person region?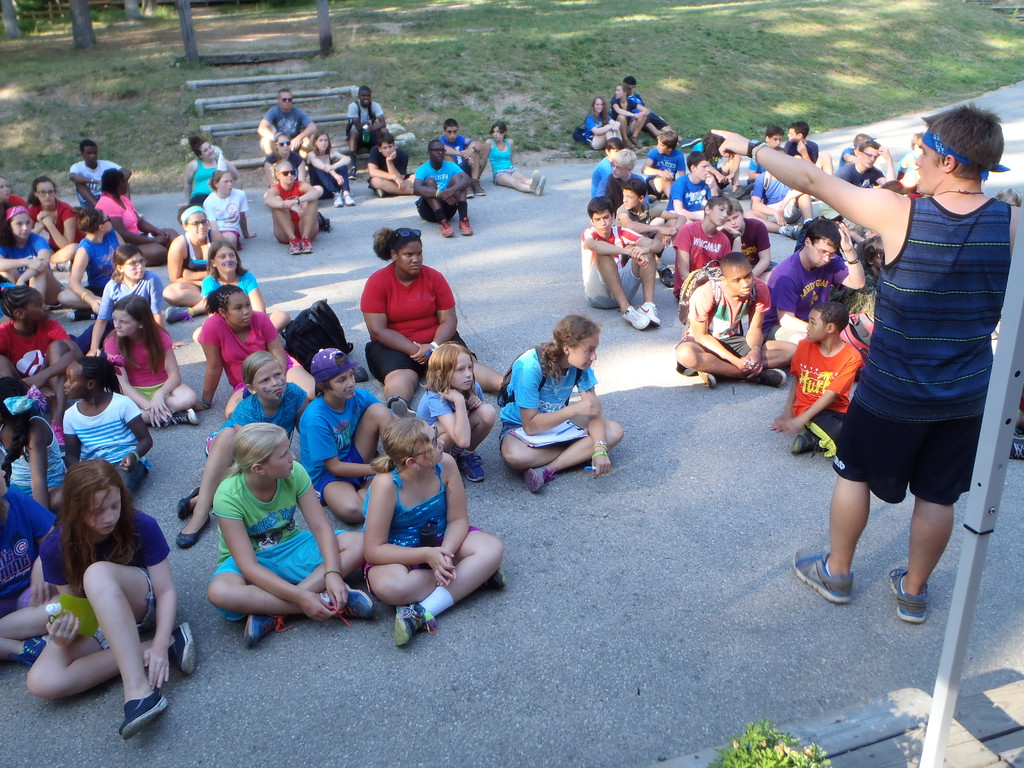
[27,454,196,732]
